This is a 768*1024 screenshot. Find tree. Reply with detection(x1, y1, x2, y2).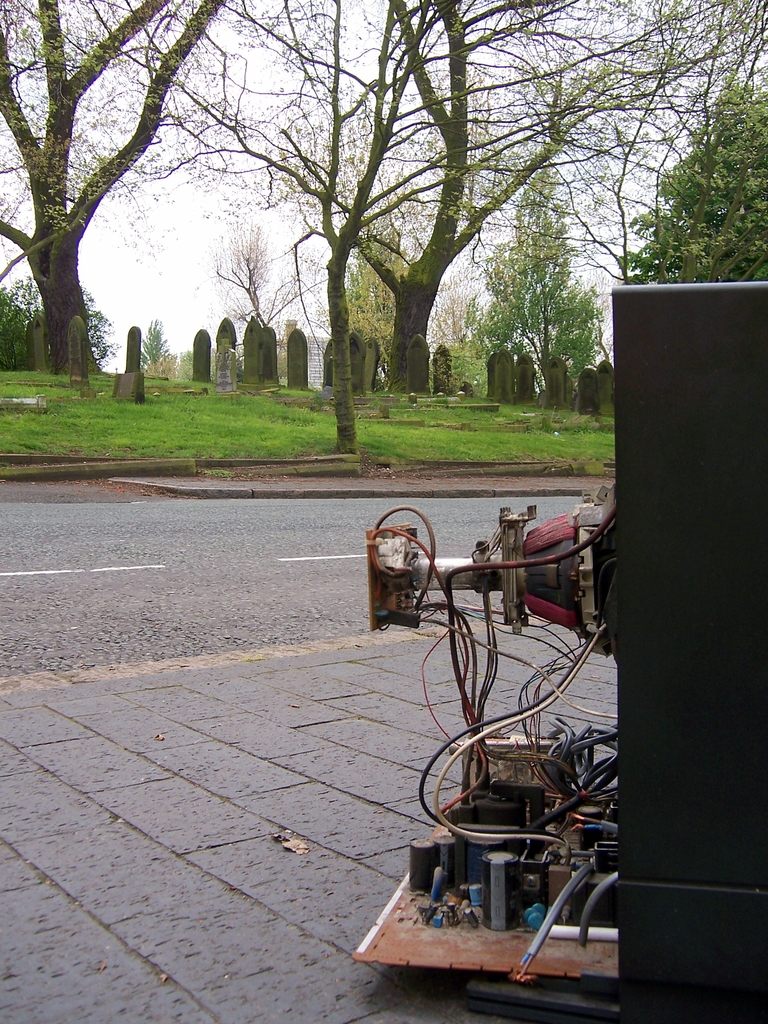
detection(429, 338, 497, 398).
